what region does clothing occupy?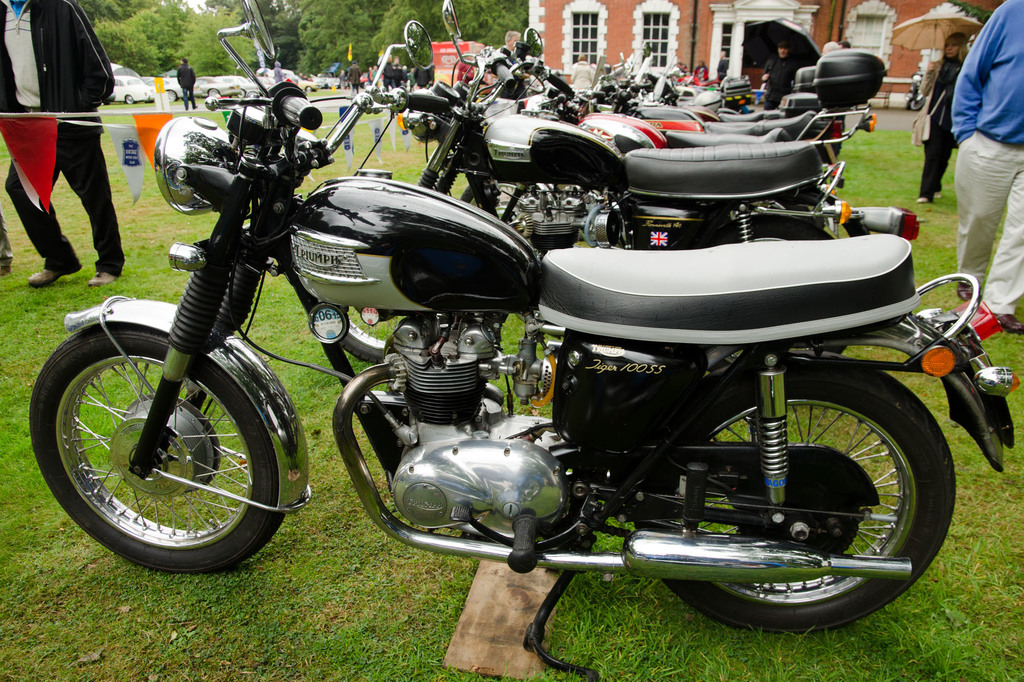
<bbox>696, 66, 705, 81</bbox>.
